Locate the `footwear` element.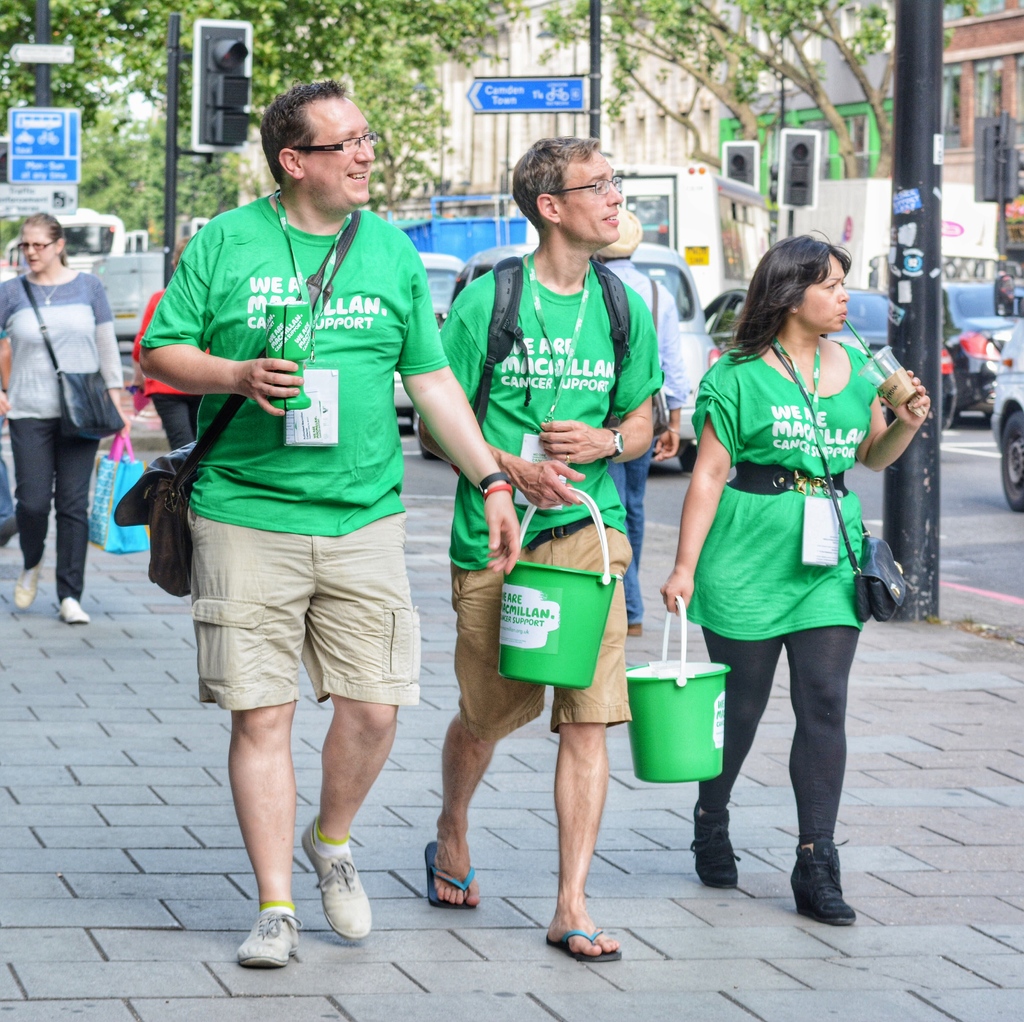
Element bbox: detection(422, 839, 483, 915).
